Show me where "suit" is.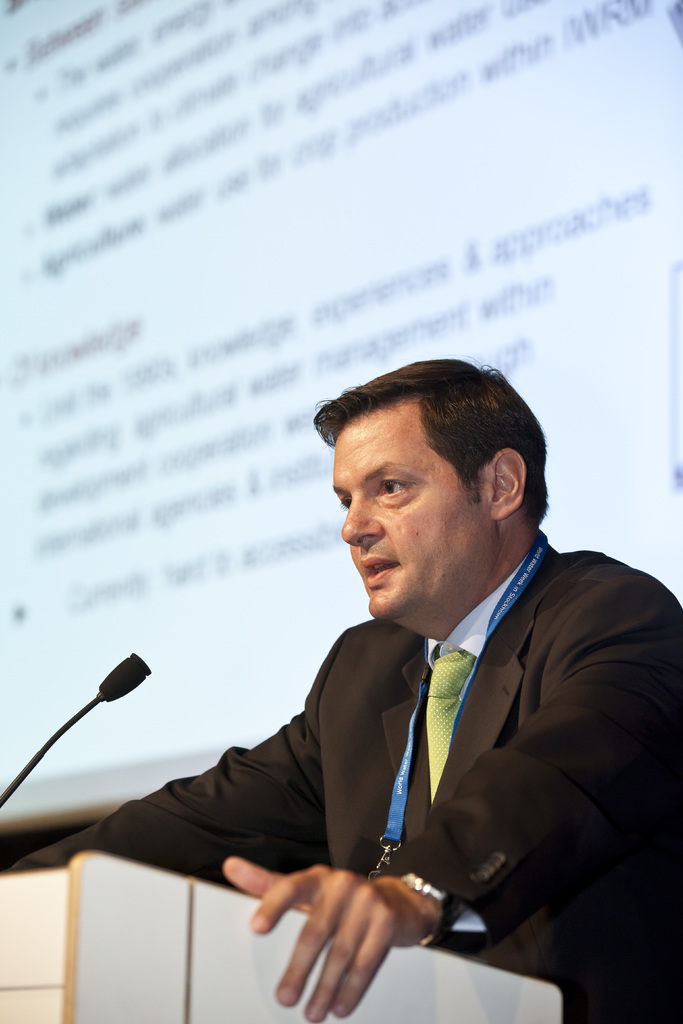
"suit" is at pyautogui.locateOnScreen(0, 529, 682, 1023).
